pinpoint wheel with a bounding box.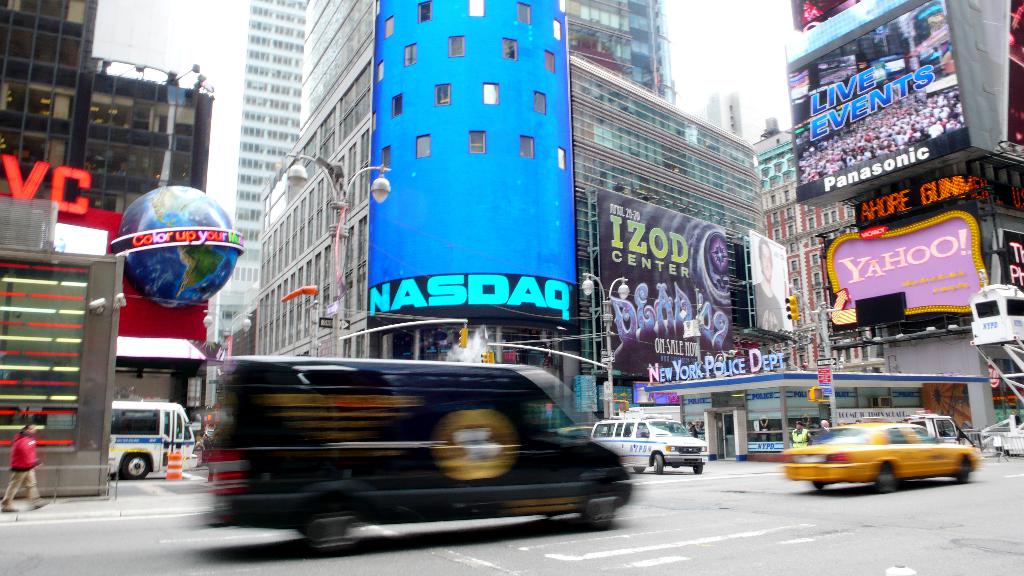
bbox=(634, 468, 646, 472).
